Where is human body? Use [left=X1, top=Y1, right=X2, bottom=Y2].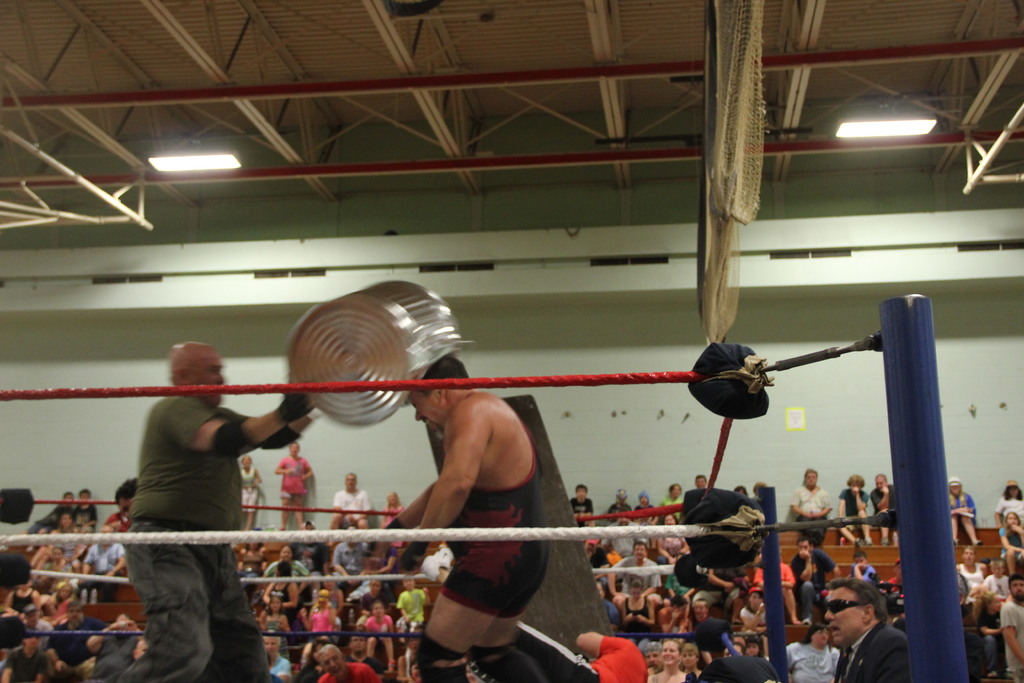
[left=630, top=490, right=655, bottom=507].
